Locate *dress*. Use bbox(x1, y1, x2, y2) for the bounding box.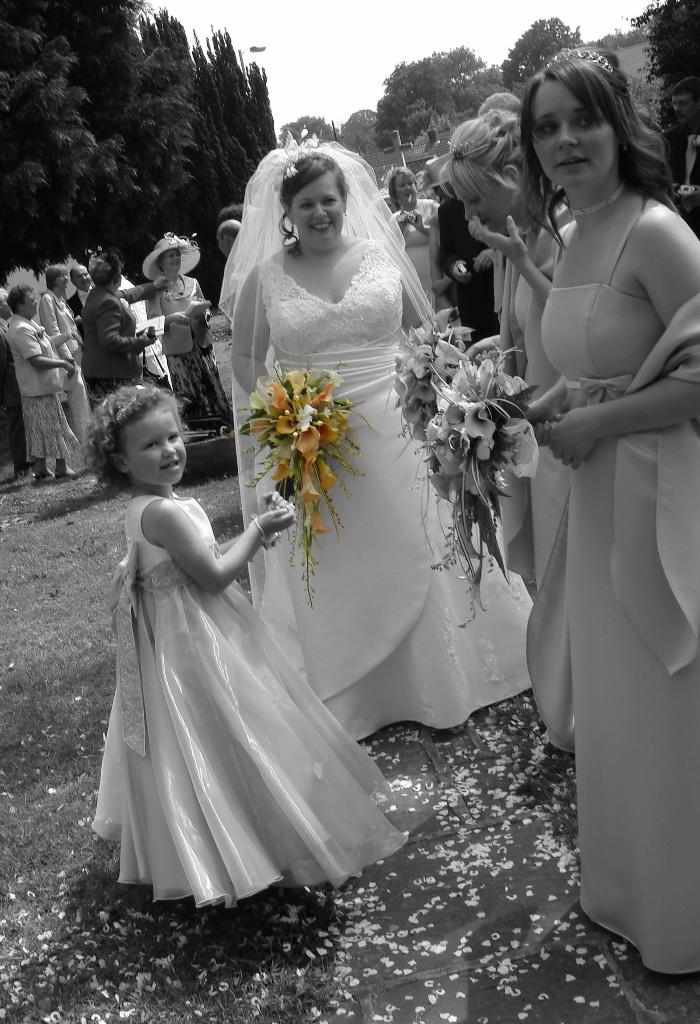
bbox(136, 264, 228, 488).
